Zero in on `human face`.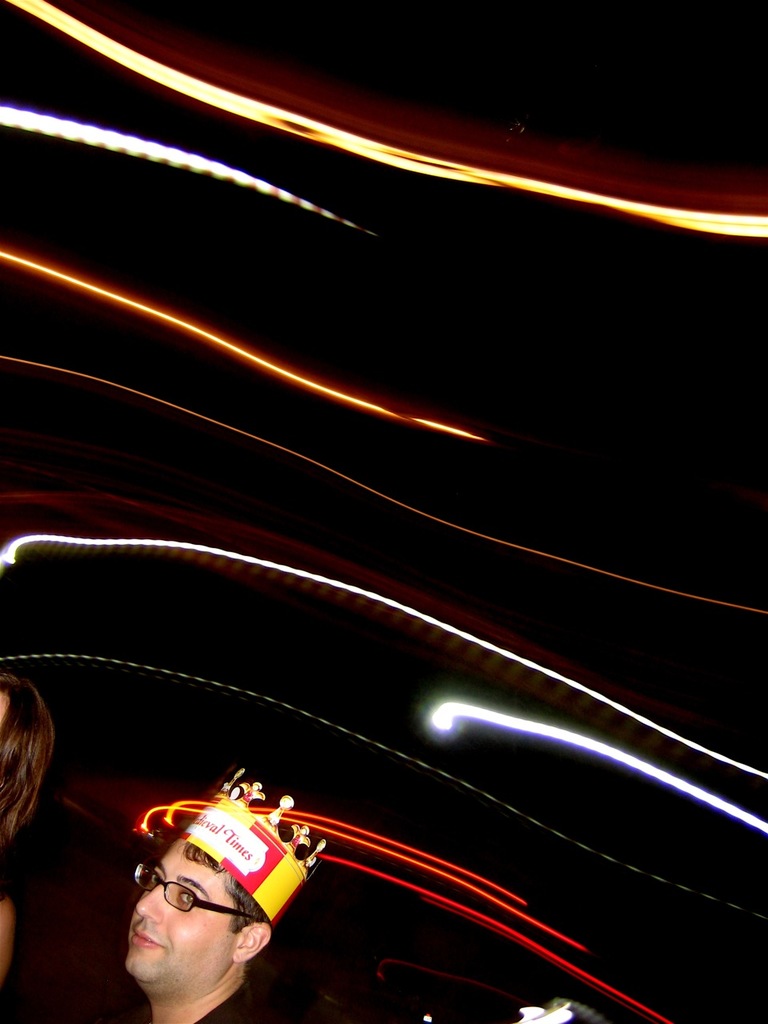
Zeroed in: rect(122, 841, 234, 984).
